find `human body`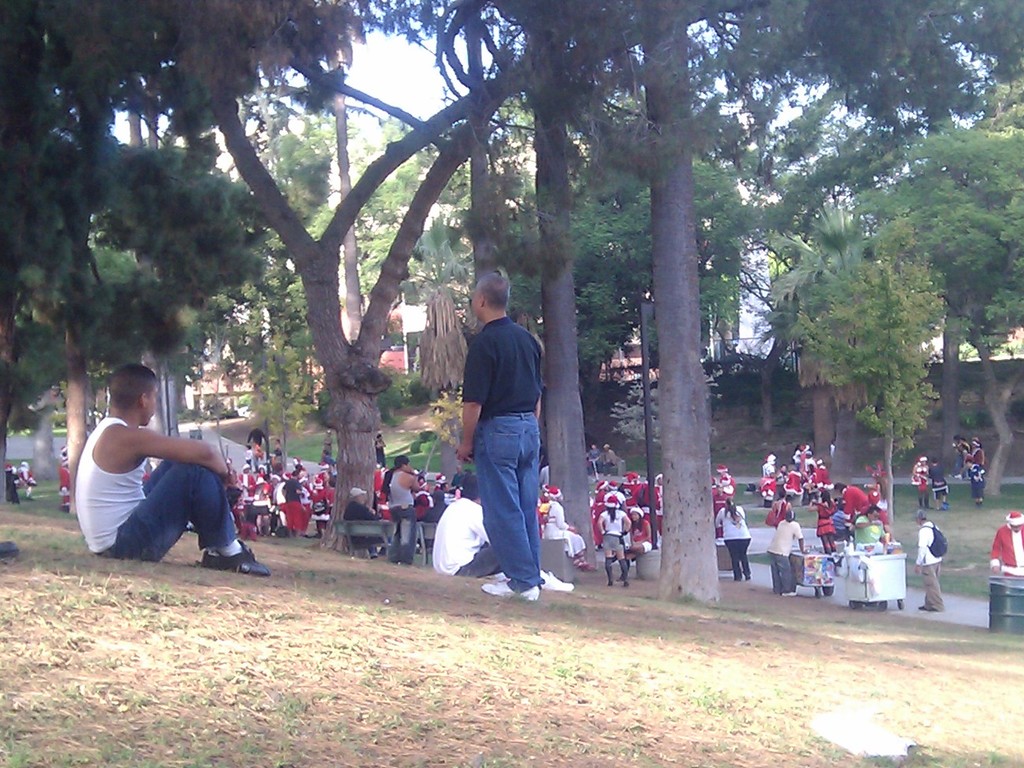
bbox=[914, 506, 945, 610]
